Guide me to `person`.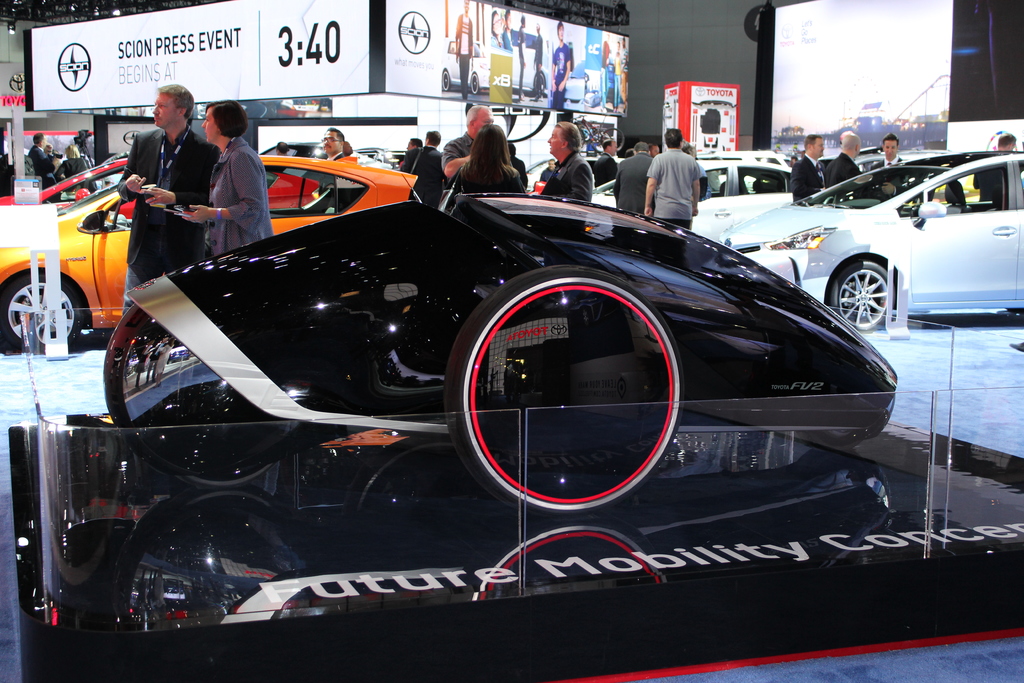
Guidance: <region>453, 1, 481, 99</region>.
